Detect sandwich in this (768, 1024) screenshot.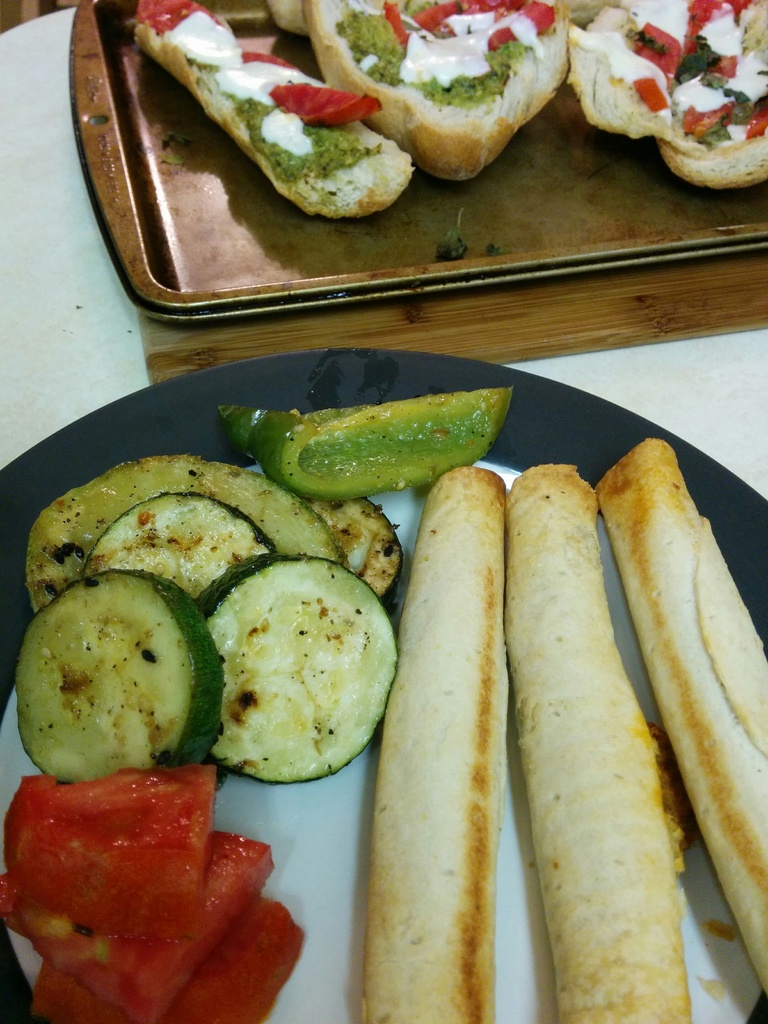
Detection: x1=566 y1=0 x2=767 y2=187.
